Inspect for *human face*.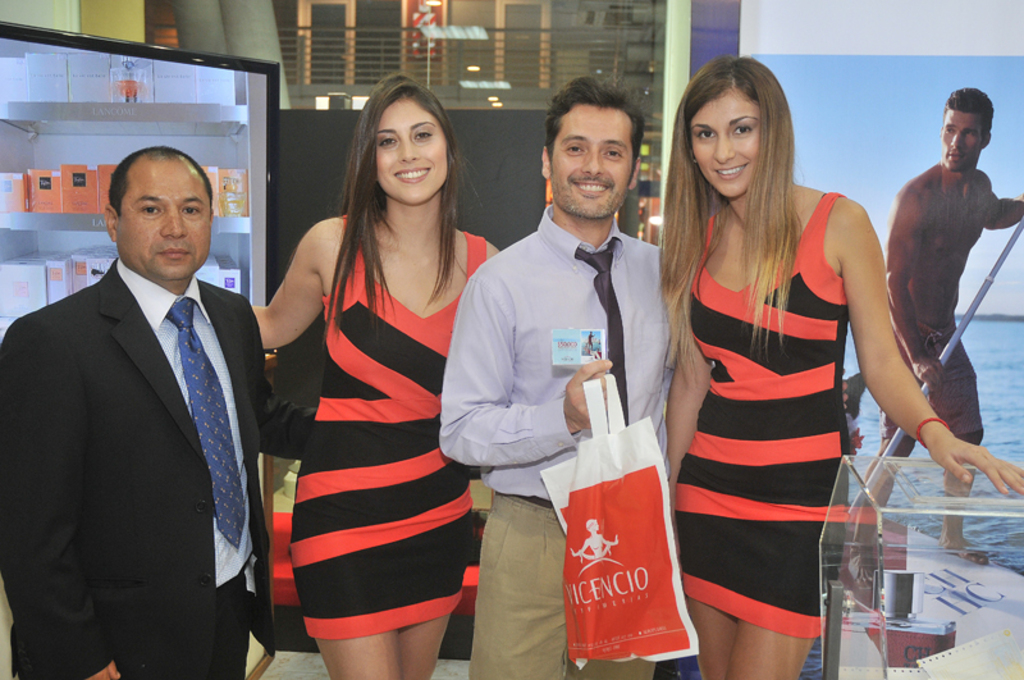
Inspection: <box>549,100,634,219</box>.
